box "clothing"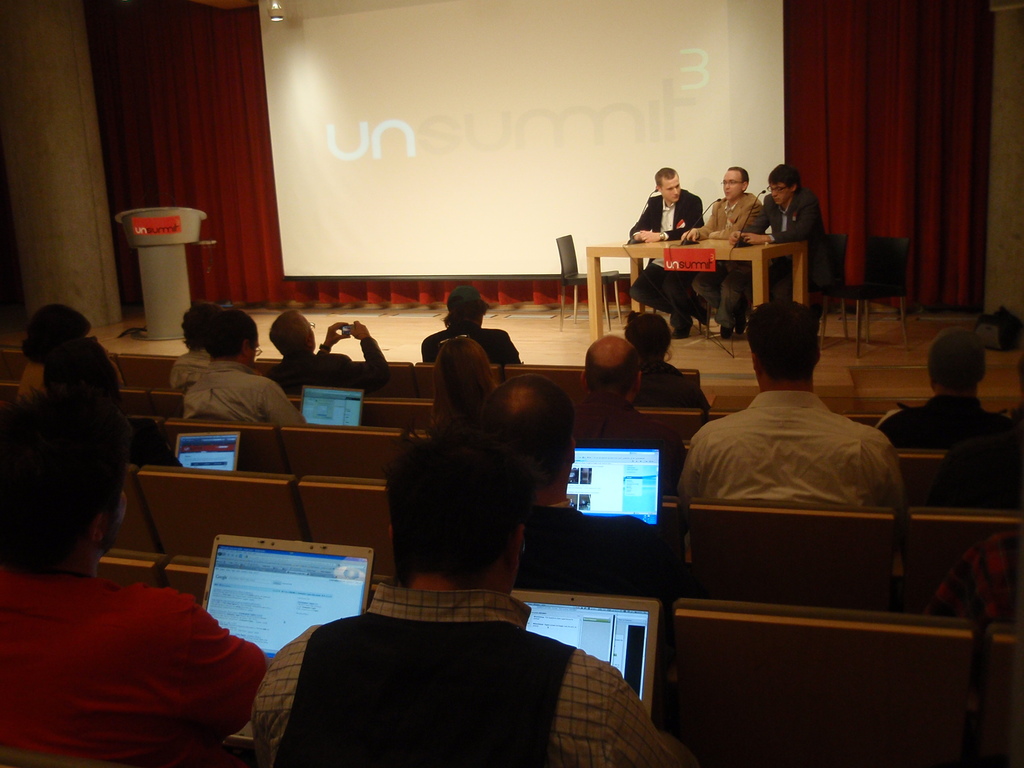
(x1=678, y1=387, x2=911, y2=512)
